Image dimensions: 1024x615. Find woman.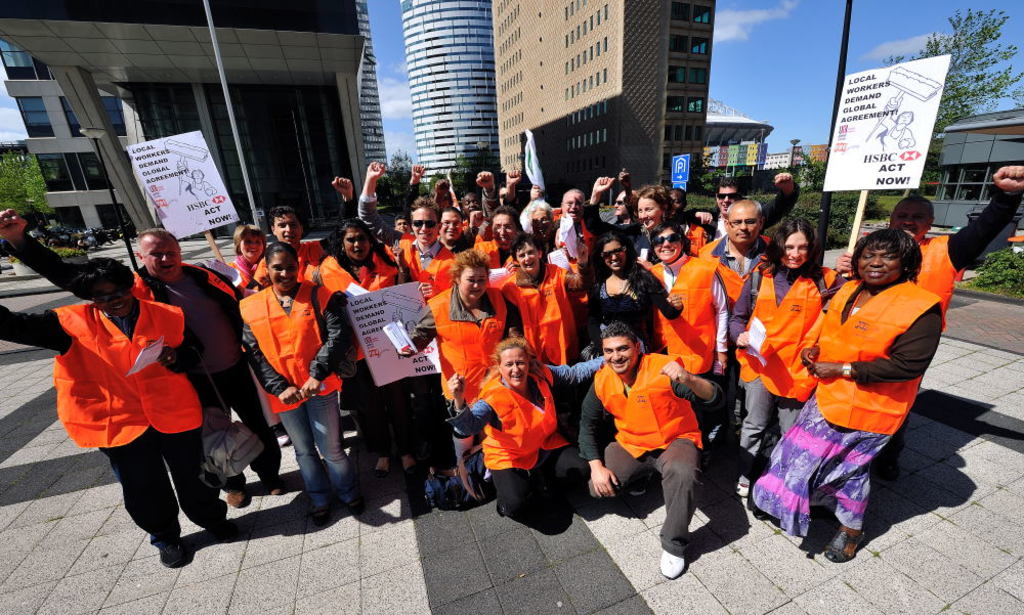
(224, 224, 266, 293).
